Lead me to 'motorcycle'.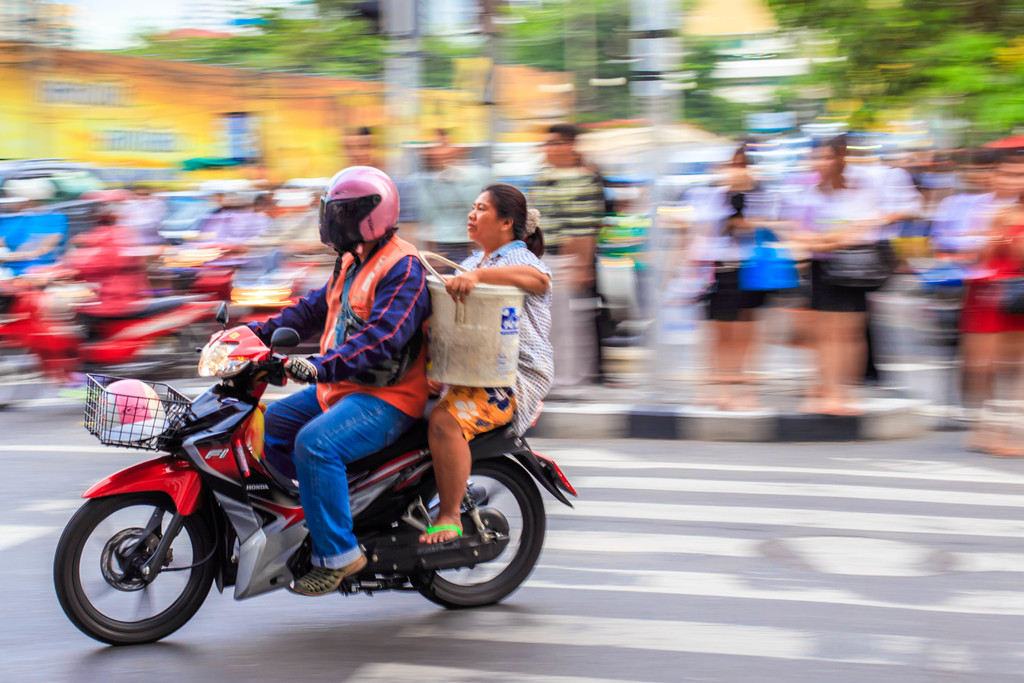
Lead to [left=0, top=247, right=234, bottom=418].
